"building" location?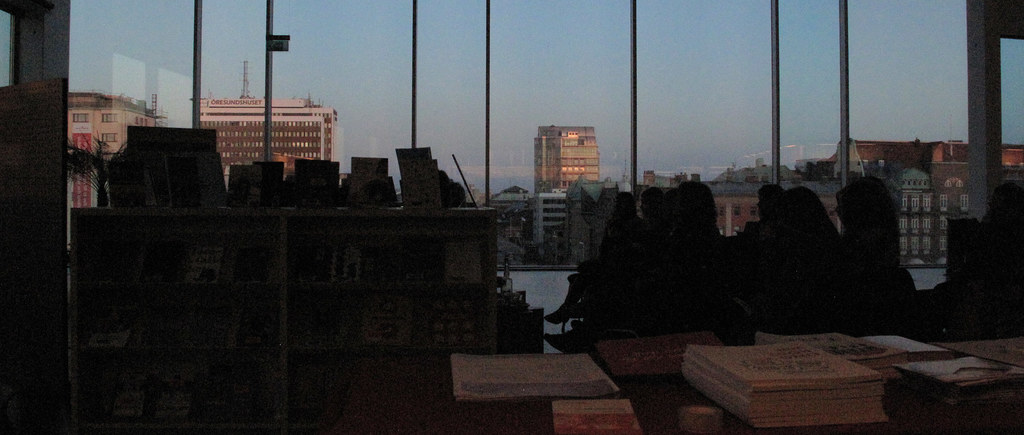
bbox=(0, 0, 1023, 434)
